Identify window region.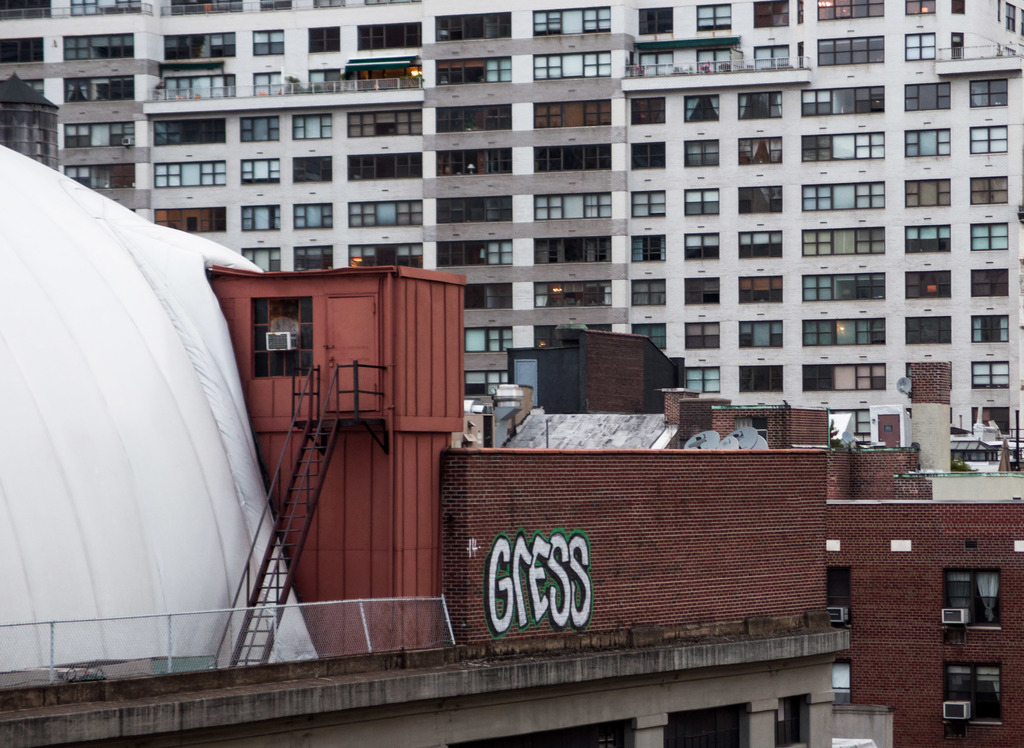
Region: <bbox>342, 22, 425, 55</bbox>.
